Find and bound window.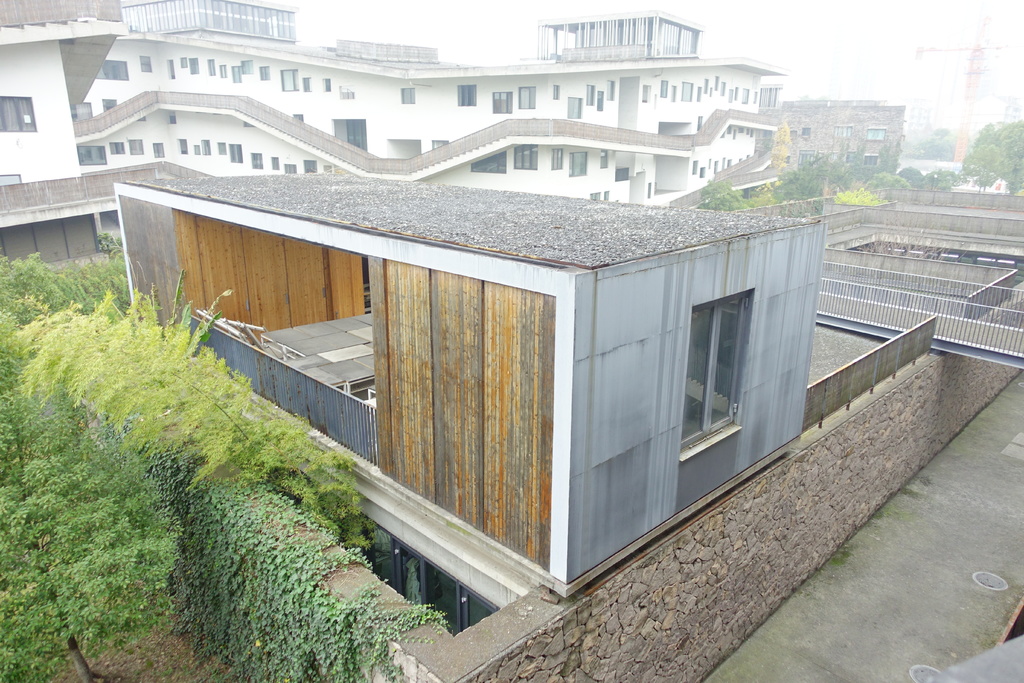
Bound: bbox(513, 143, 538, 169).
